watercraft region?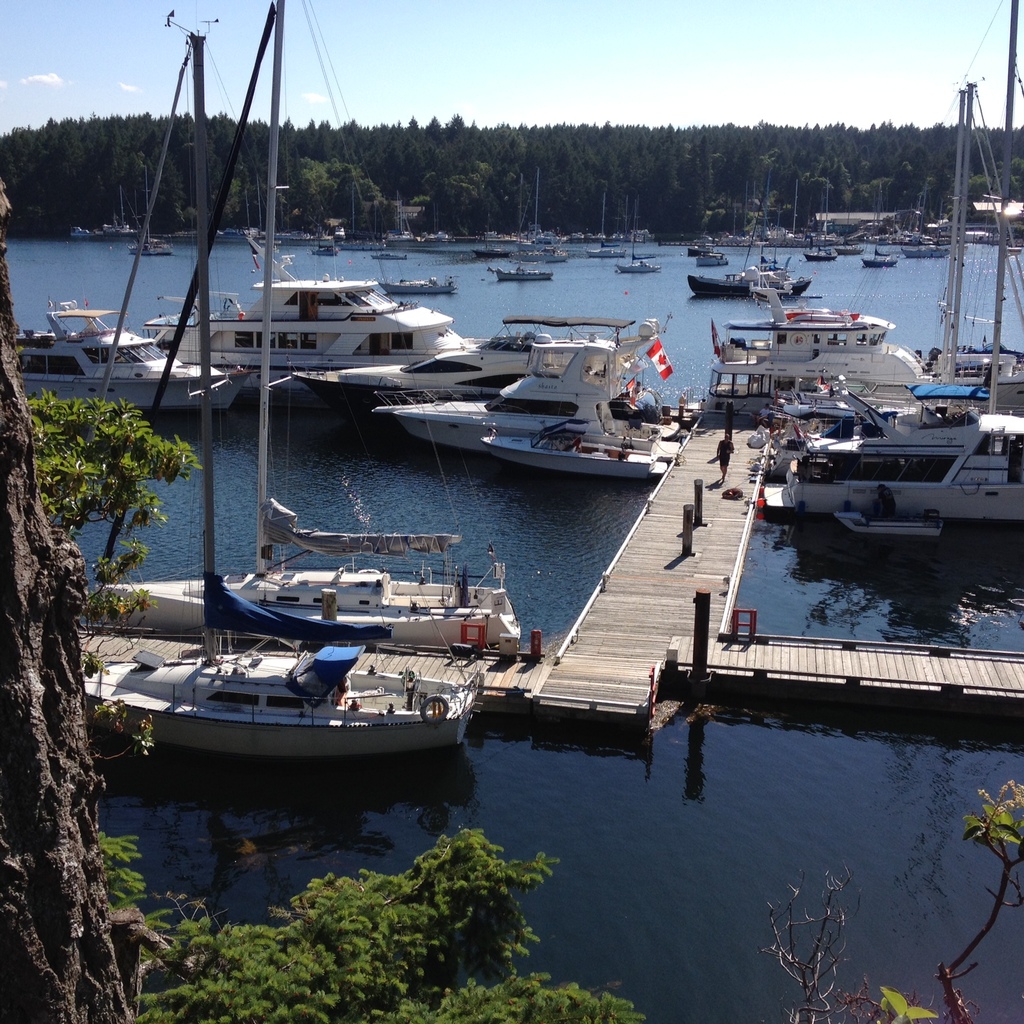
<bbox>152, 285, 454, 371</bbox>
